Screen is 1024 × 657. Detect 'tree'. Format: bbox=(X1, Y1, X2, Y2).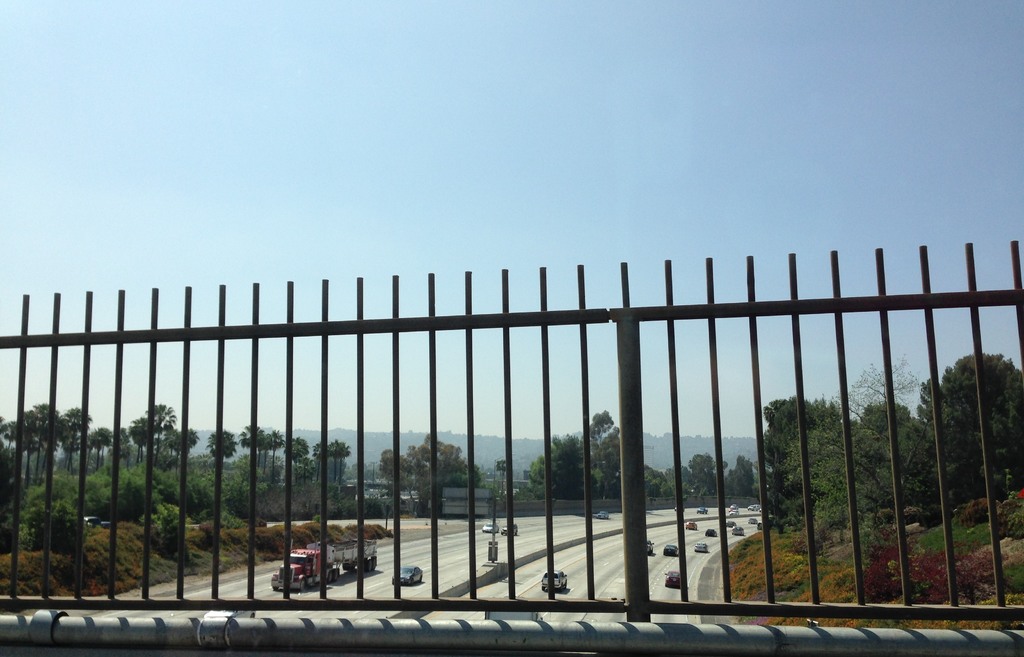
bbox=(730, 459, 756, 496).
